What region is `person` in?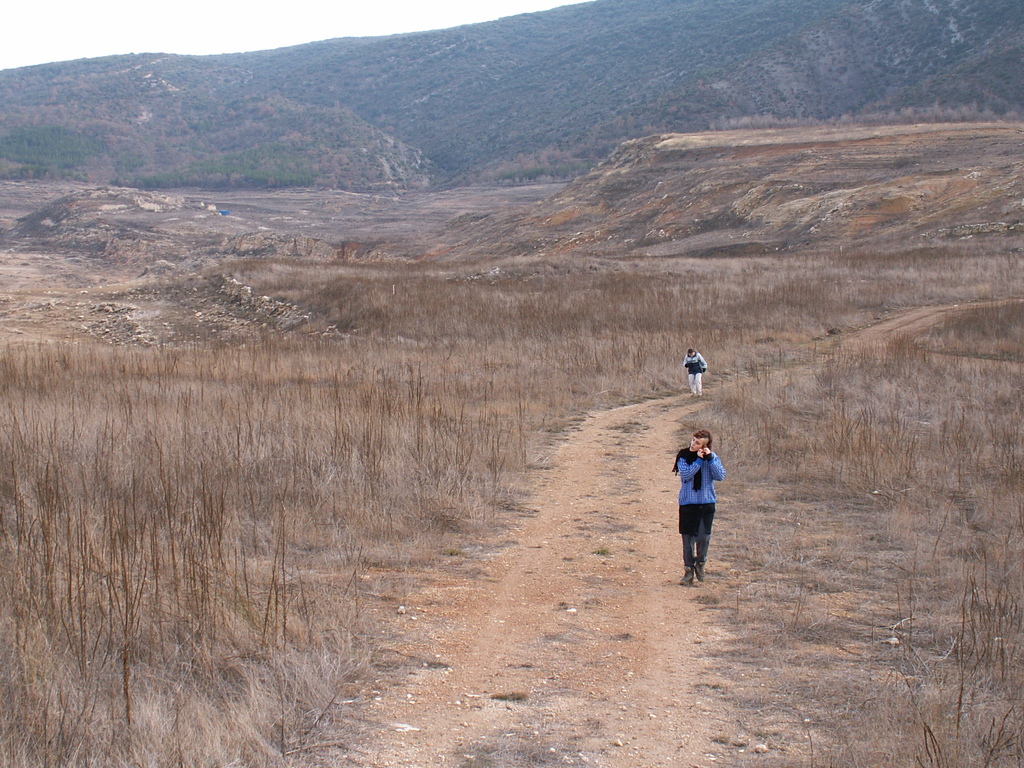
673:429:732:583.
